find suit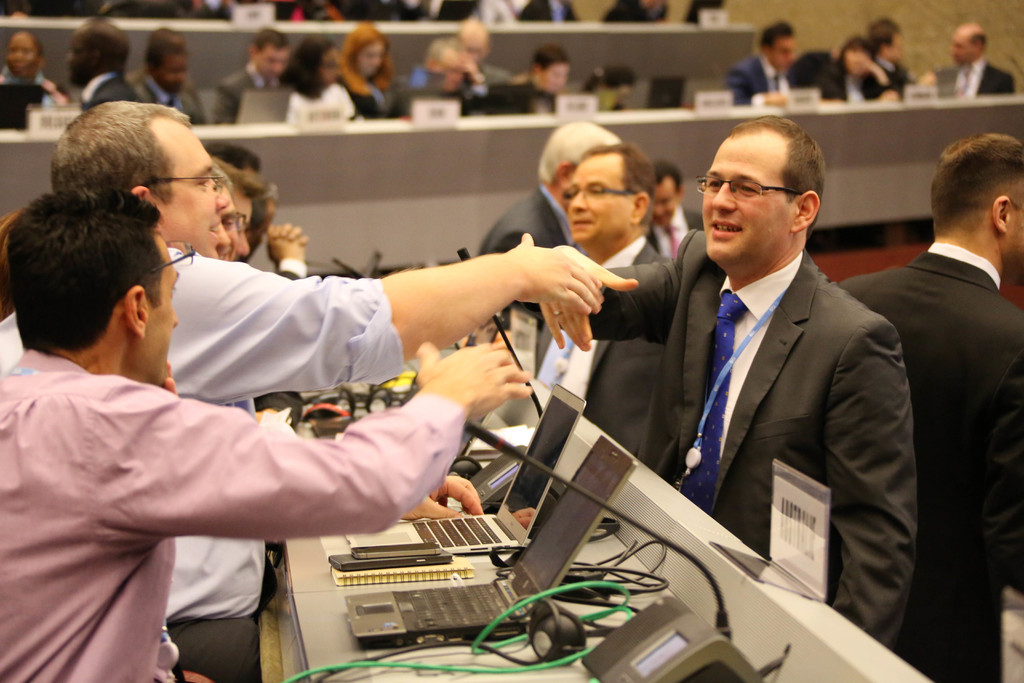
region(956, 62, 1014, 95)
